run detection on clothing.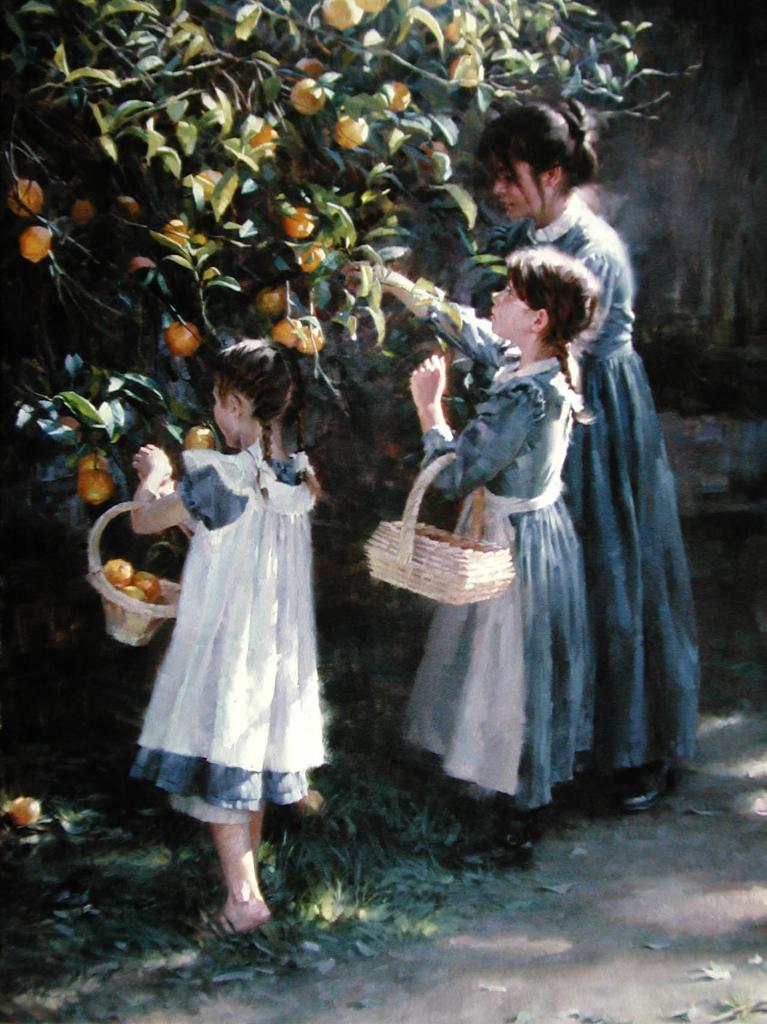
Result: Rect(399, 274, 604, 811).
